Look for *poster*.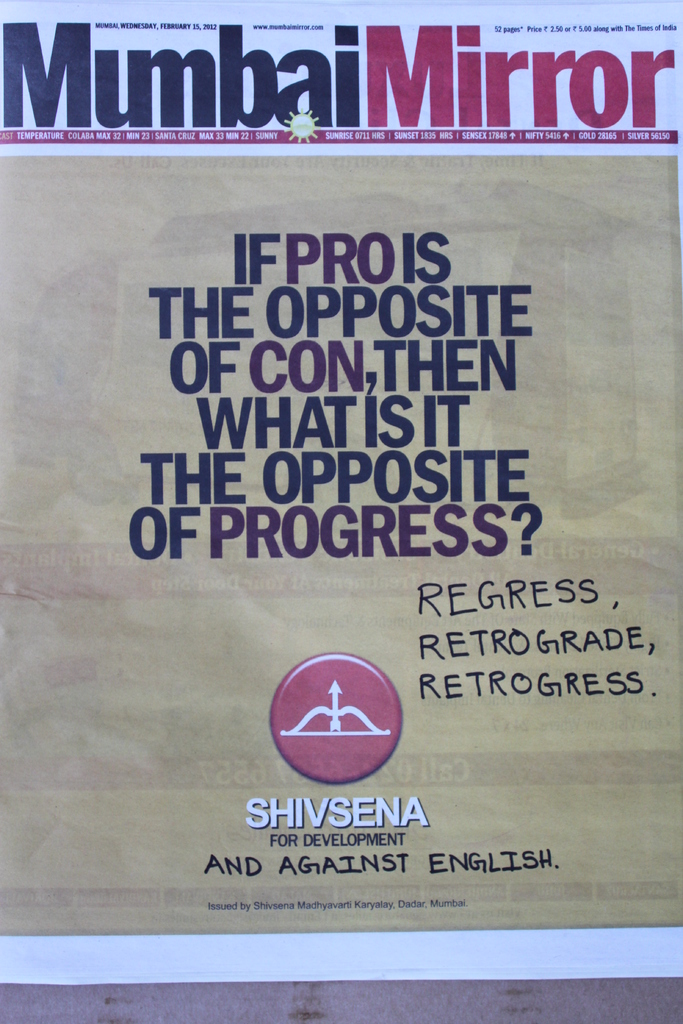
Found: pyautogui.locateOnScreen(0, 0, 682, 982).
